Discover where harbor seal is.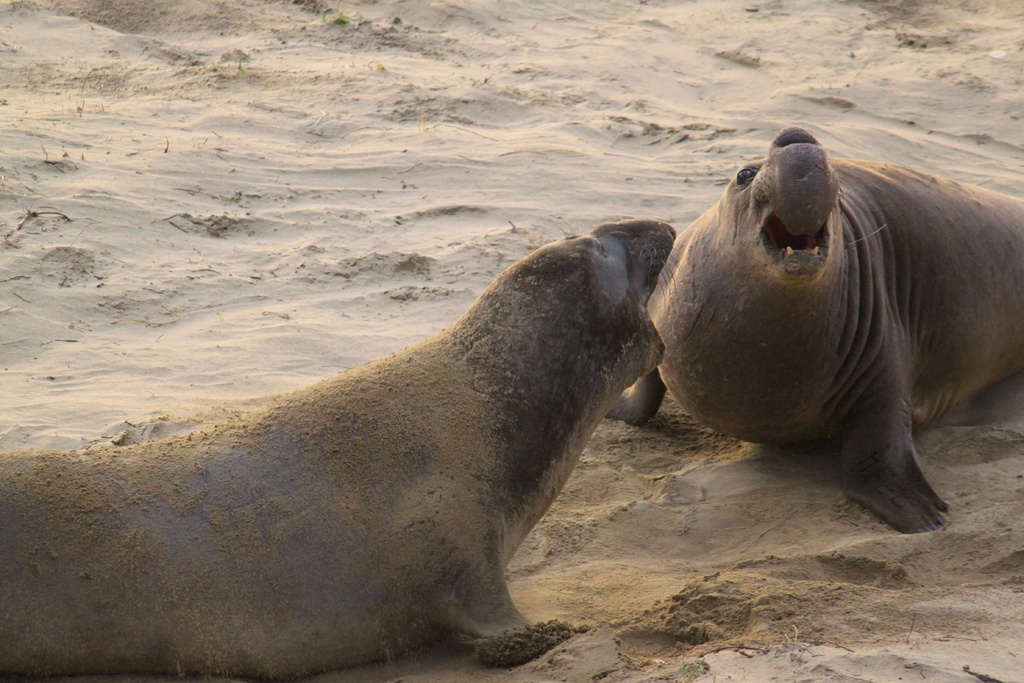
Discovered at locate(45, 196, 689, 650).
